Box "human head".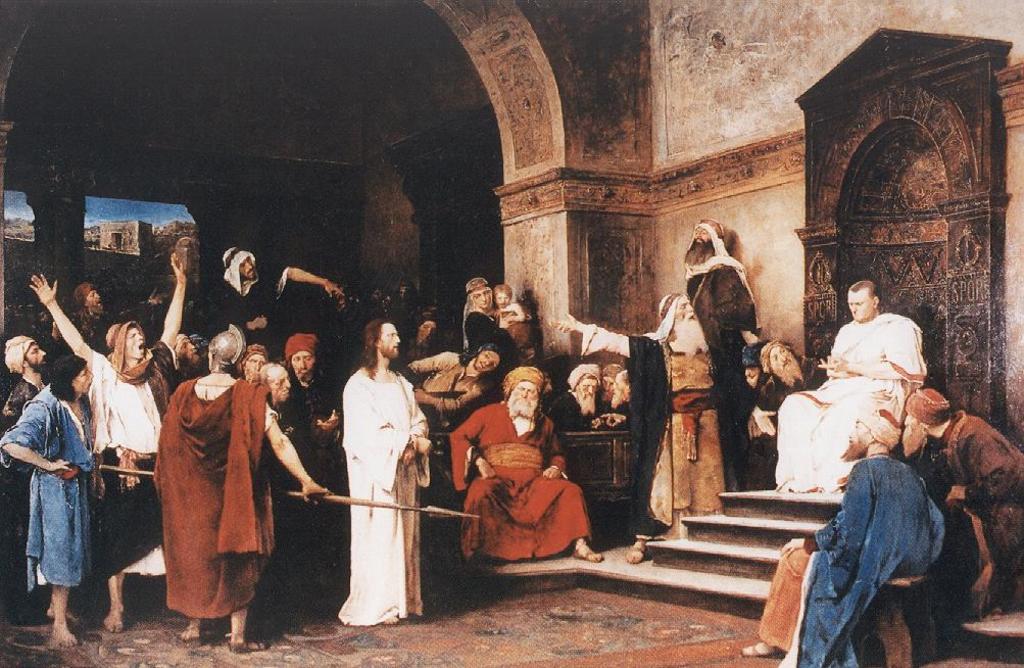
<box>609,371,631,407</box>.
